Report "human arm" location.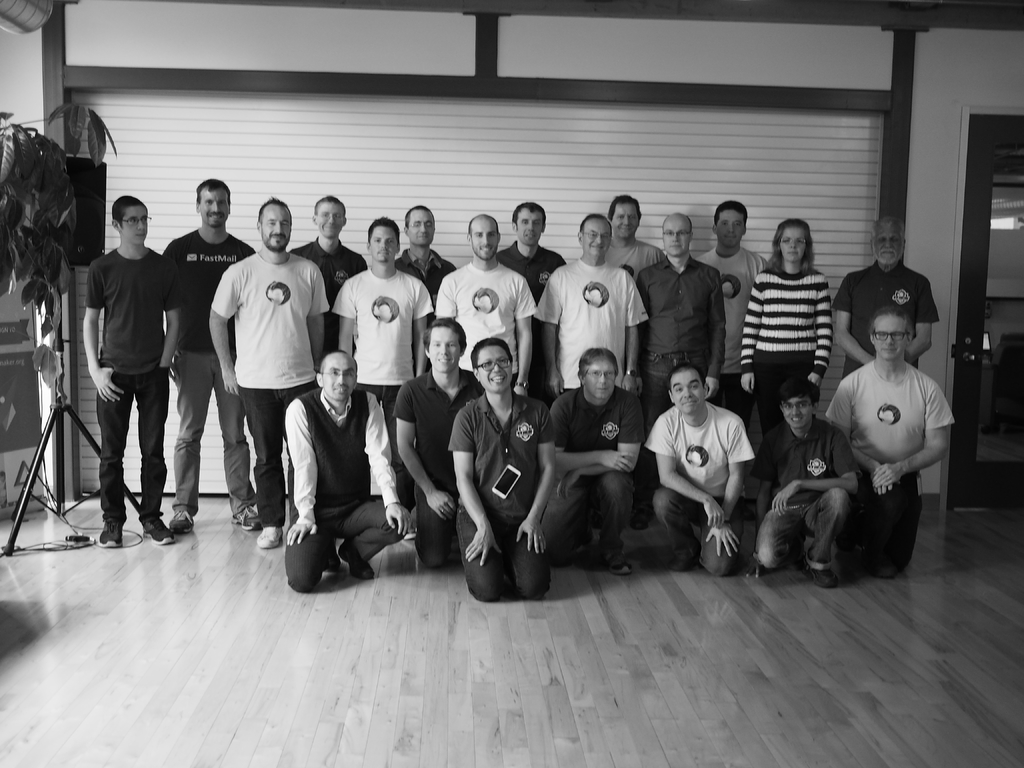
Report: (left=412, top=274, right=430, bottom=397).
